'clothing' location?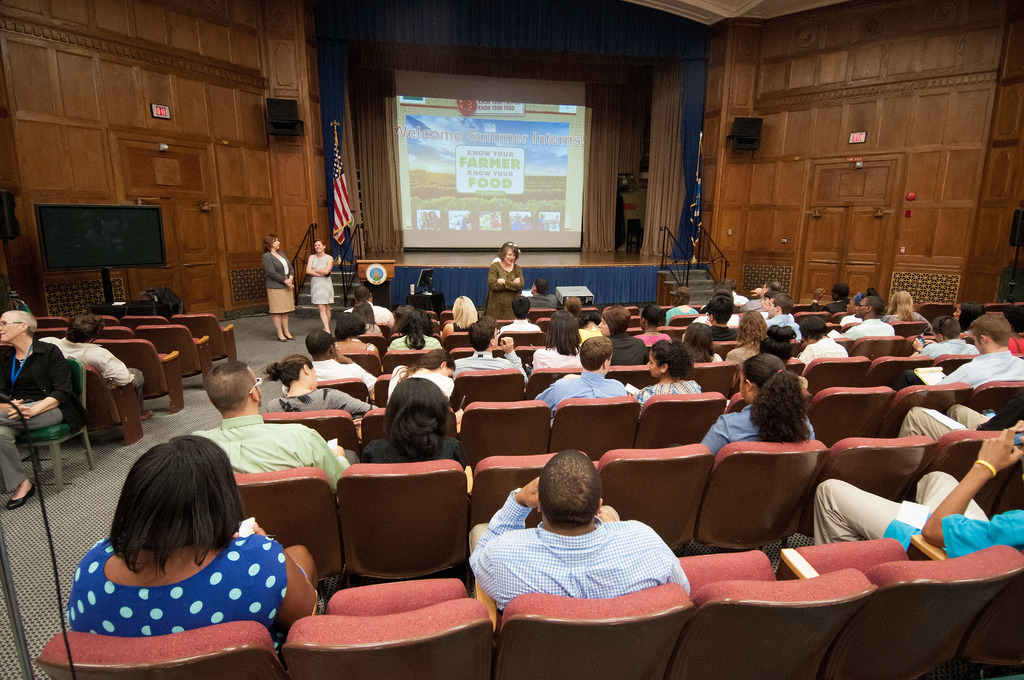
933/348/1023/393
